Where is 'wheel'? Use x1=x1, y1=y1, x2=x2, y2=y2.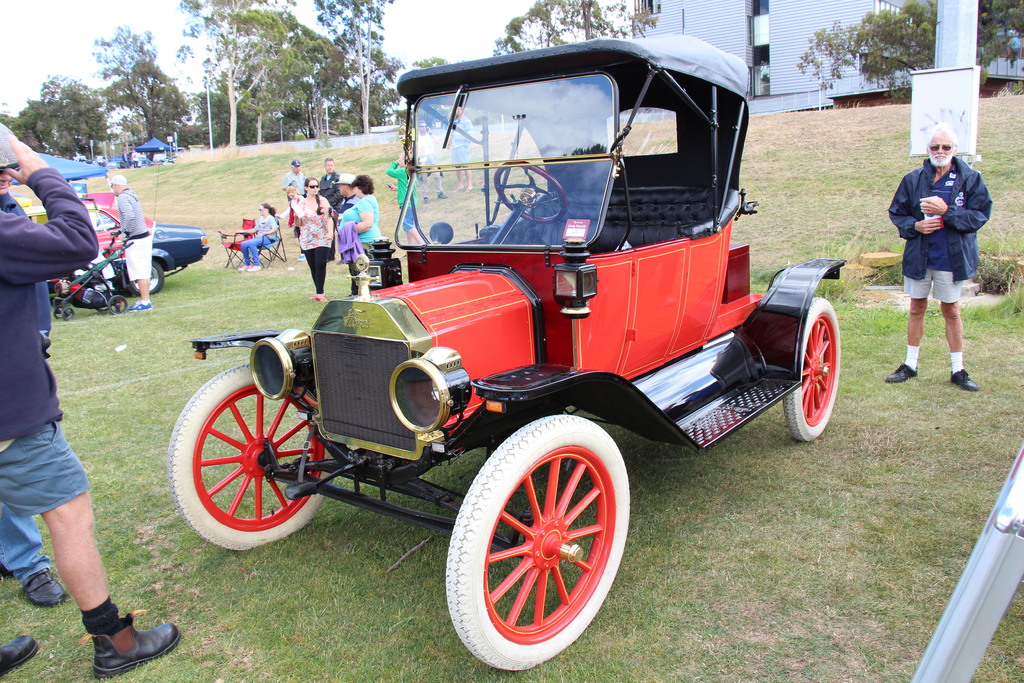
x1=444, y1=422, x2=633, y2=654.
